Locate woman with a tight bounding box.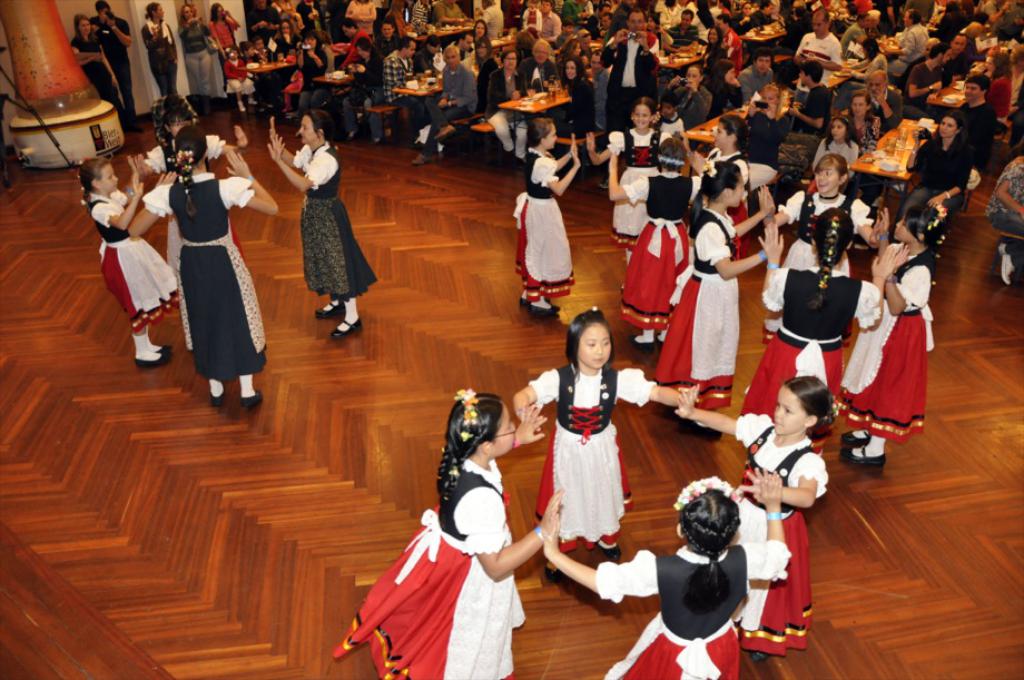
select_region(127, 127, 279, 407).
